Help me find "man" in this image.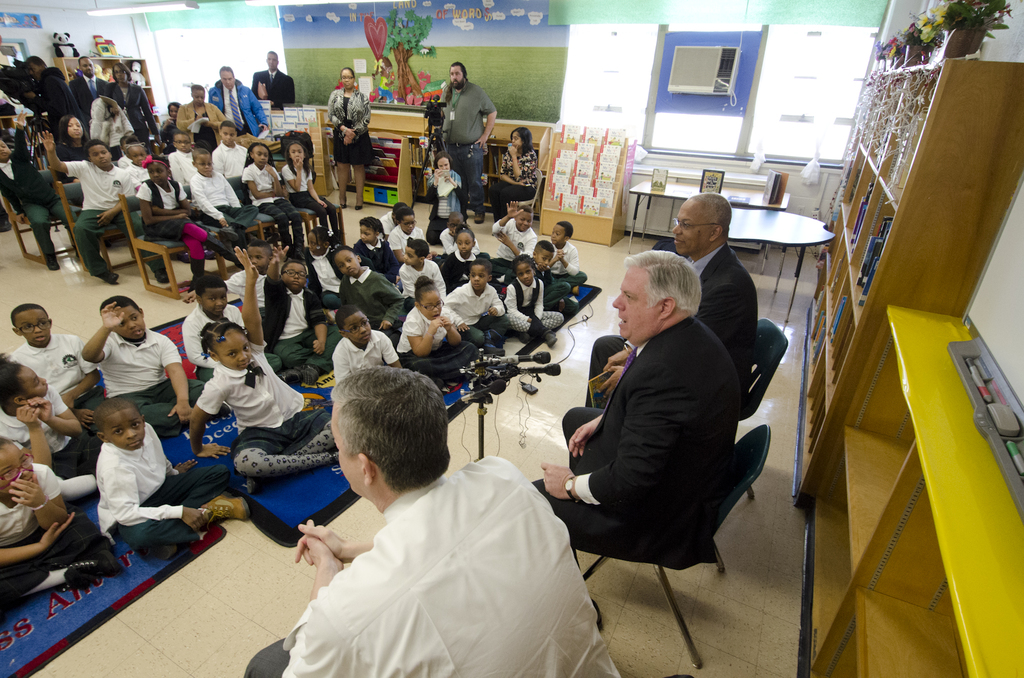
Found it: select_region(207, 63, 269, 137).
